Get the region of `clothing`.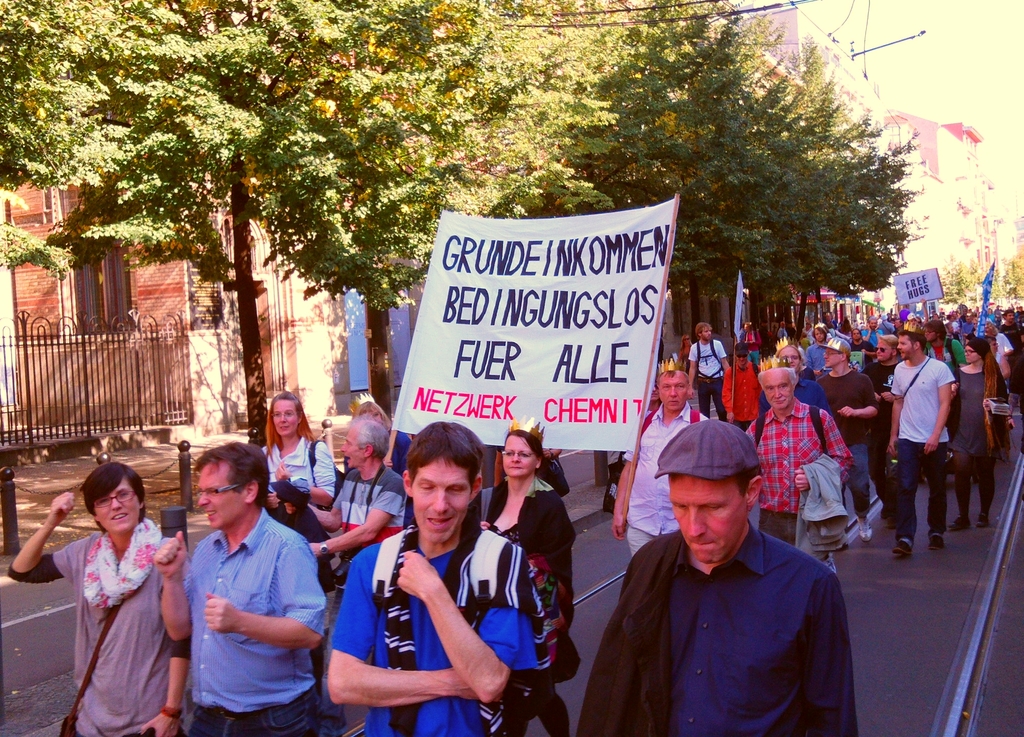
crop(950, 363, 1015, 520).
